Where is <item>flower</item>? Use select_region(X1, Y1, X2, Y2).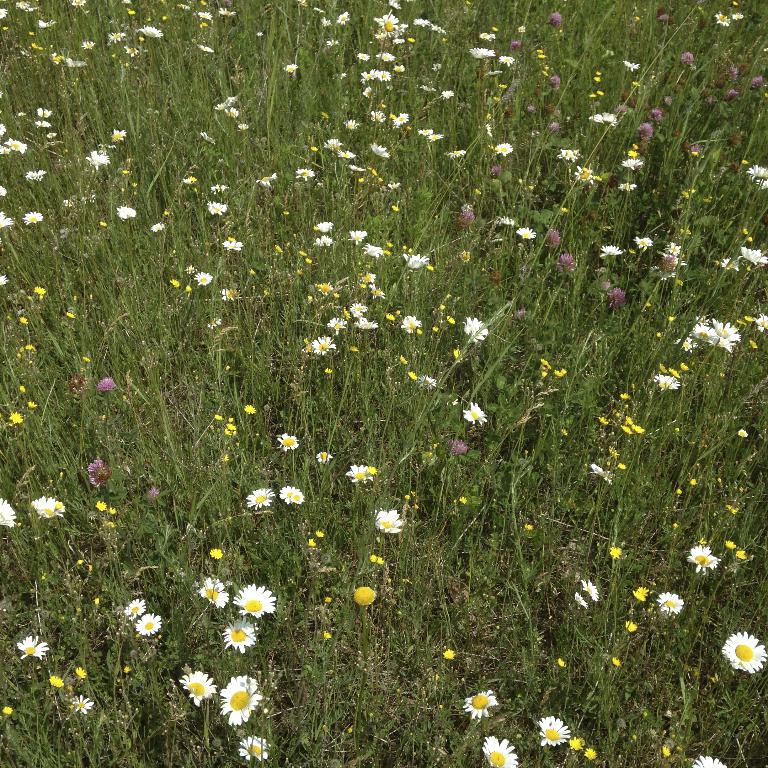
select_region(480, 31, 495, 41).
